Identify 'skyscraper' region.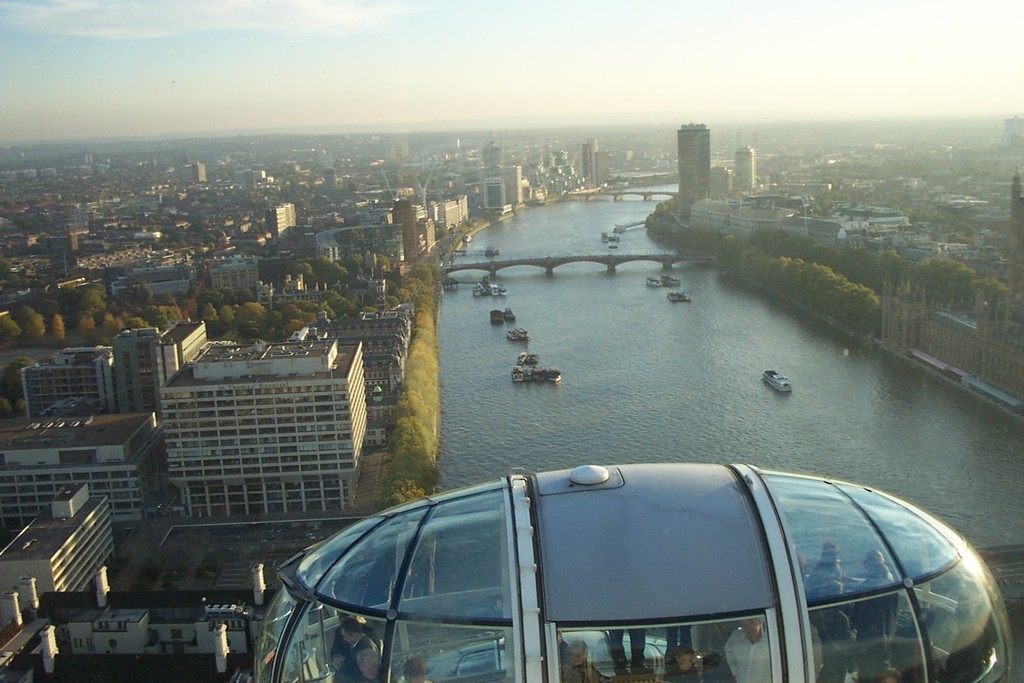
Region: [679,113,707,227].
